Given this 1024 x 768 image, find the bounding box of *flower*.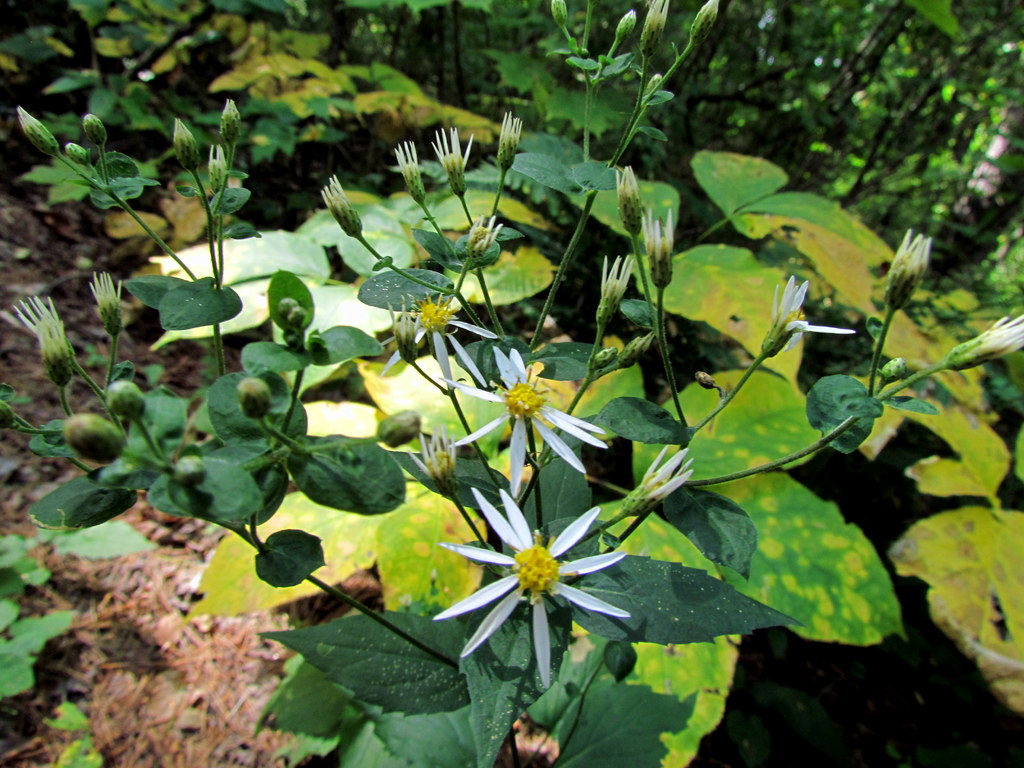
rect(761, 266, 854, 340).
